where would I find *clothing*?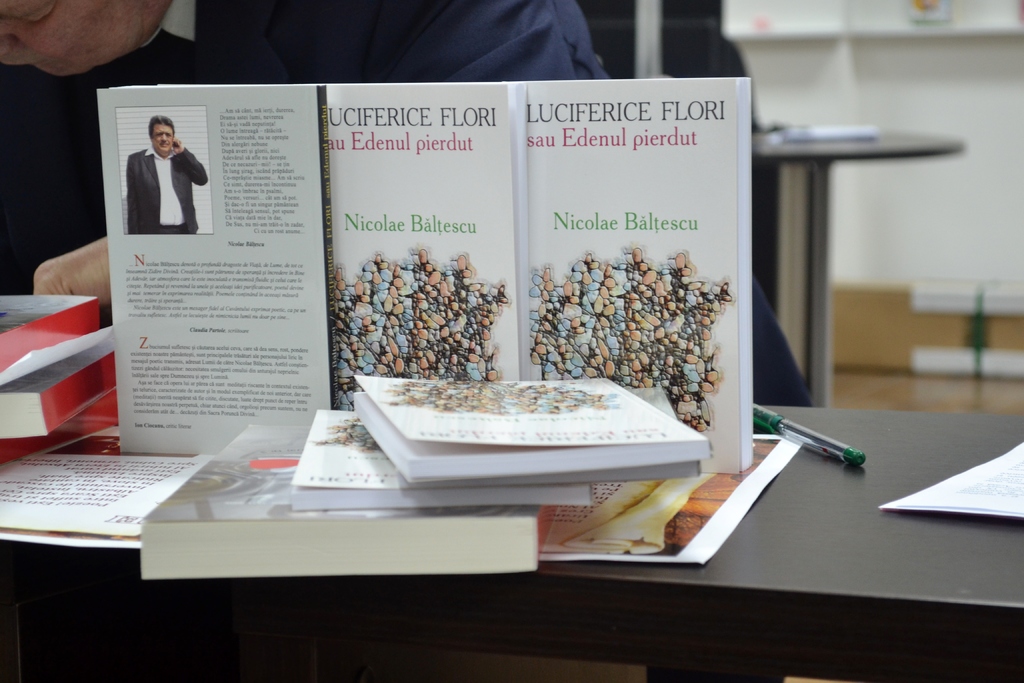
At l=128, t=145, r=199, b=233.
